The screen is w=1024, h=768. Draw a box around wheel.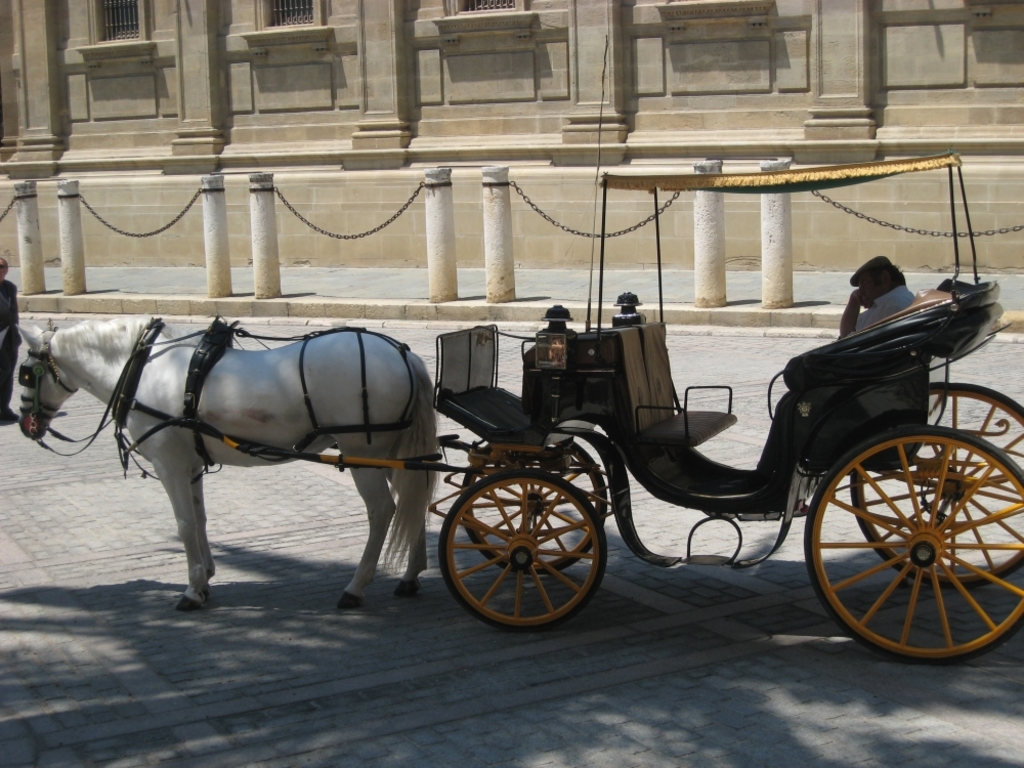
(left=848, top=380, right=1023, bottom=589).
